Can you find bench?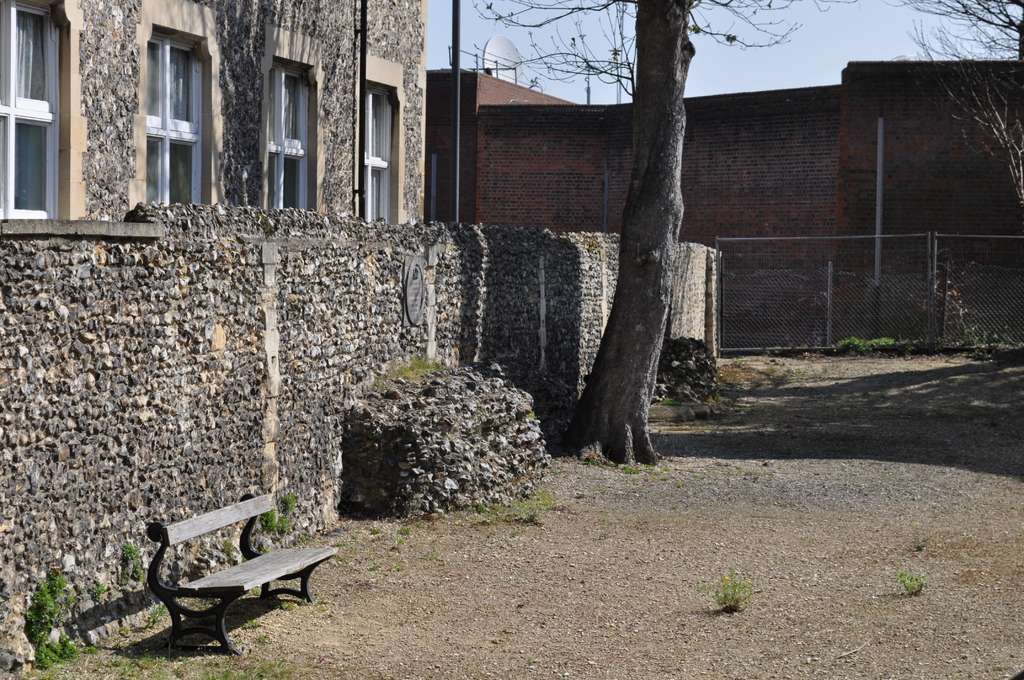
Yes, bounding box: [left=138, top=498, right=347, bottom=656].
